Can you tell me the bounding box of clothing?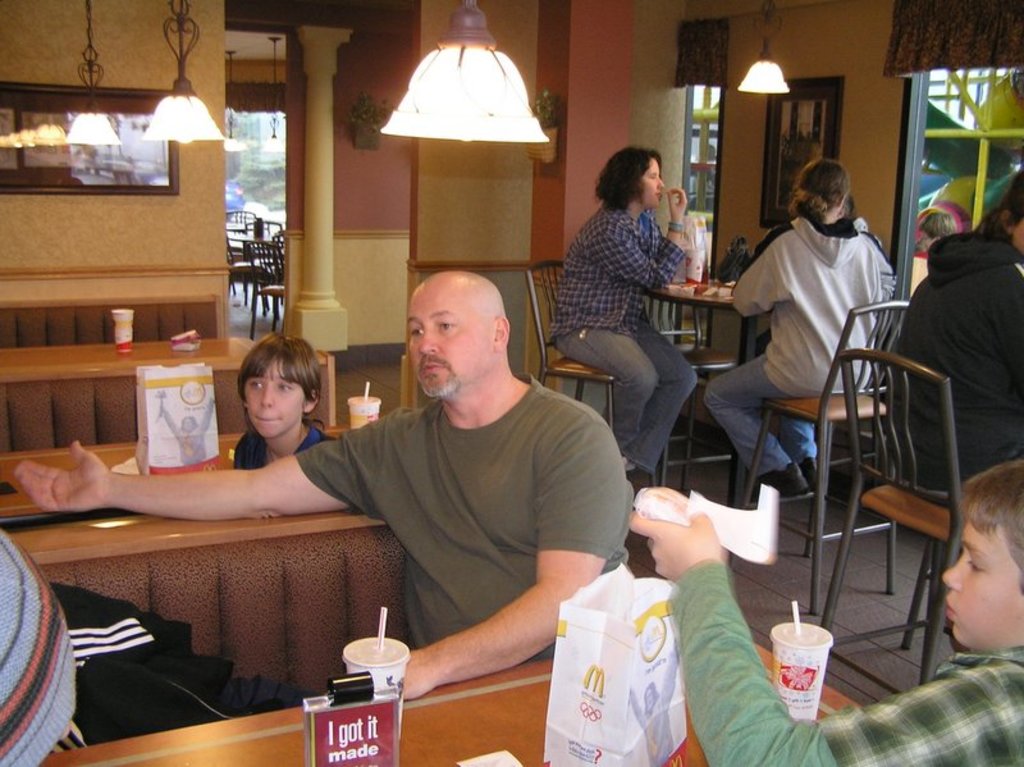
bbox=[228, 416, 333, 466].
